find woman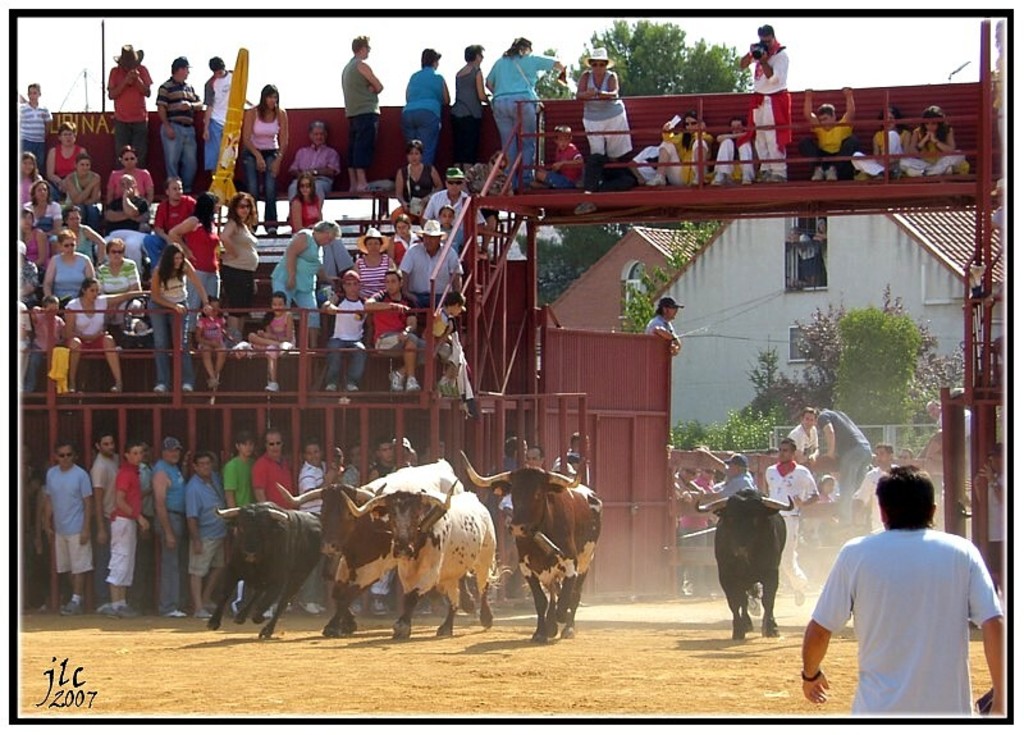
{"left": 18, "top": 207, "right": 51, "bottom": 279}
